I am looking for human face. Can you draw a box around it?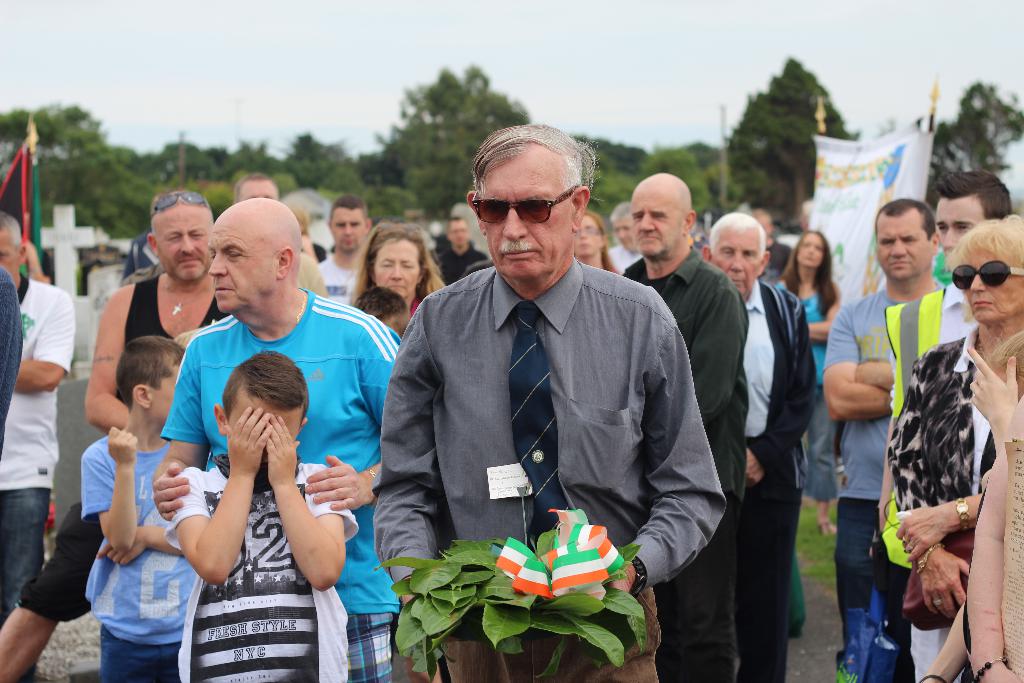
Sure, the bounding box is 795, 234, 821, 265.
